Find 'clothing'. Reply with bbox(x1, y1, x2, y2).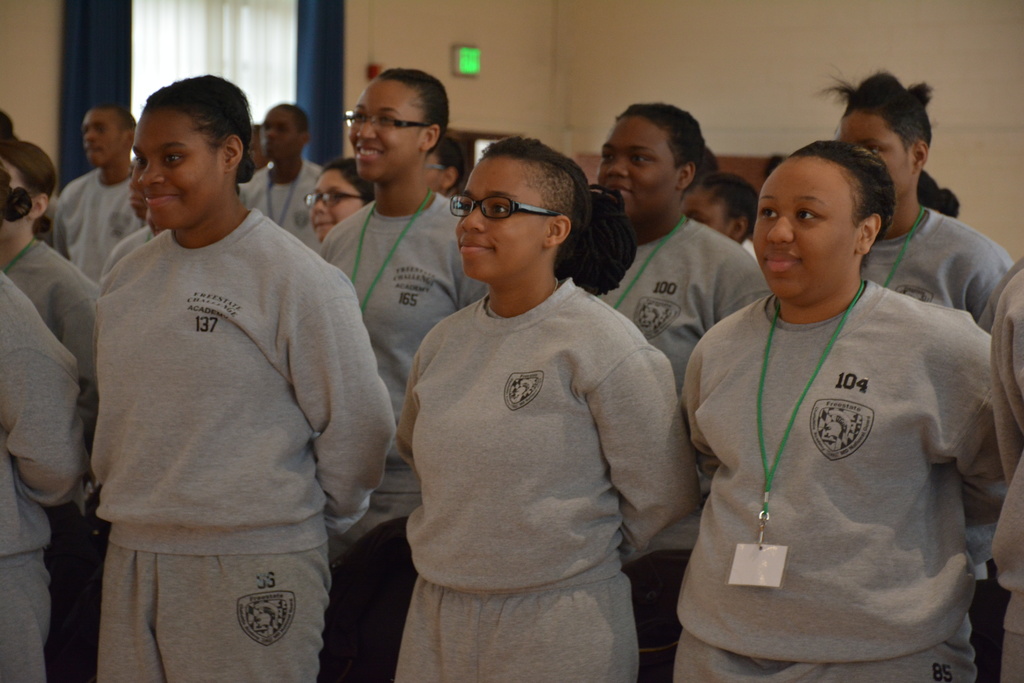
bbox(856, 197, 1018, 317).
